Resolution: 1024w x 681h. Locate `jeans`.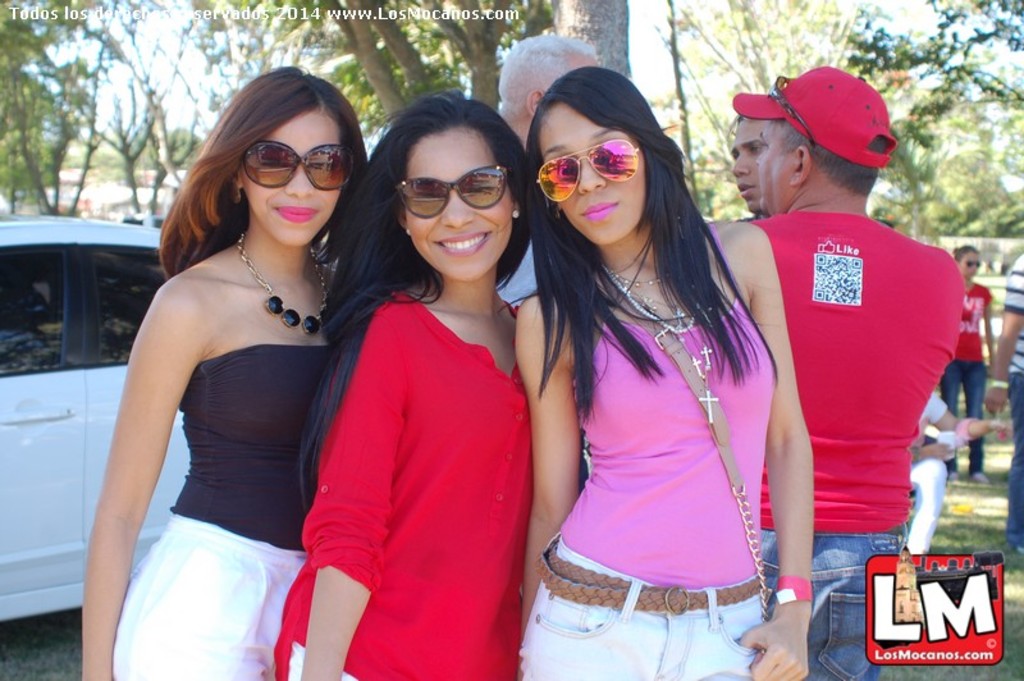
box=[758, 529, 913, 680].
